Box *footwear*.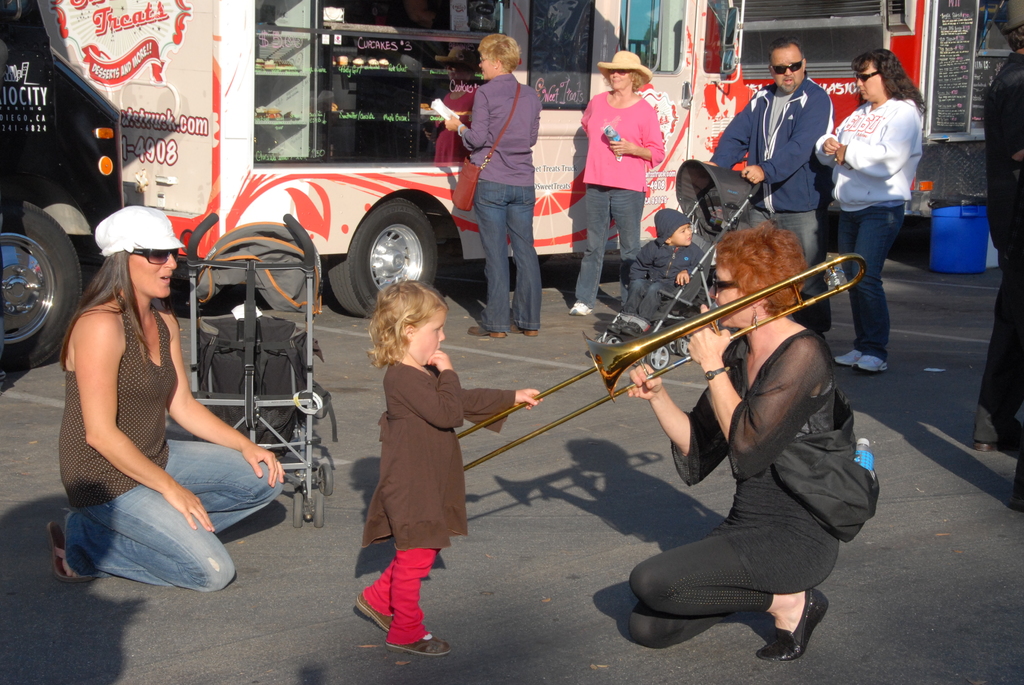
<bbox>45, 521, 96, 583</bbox>.
